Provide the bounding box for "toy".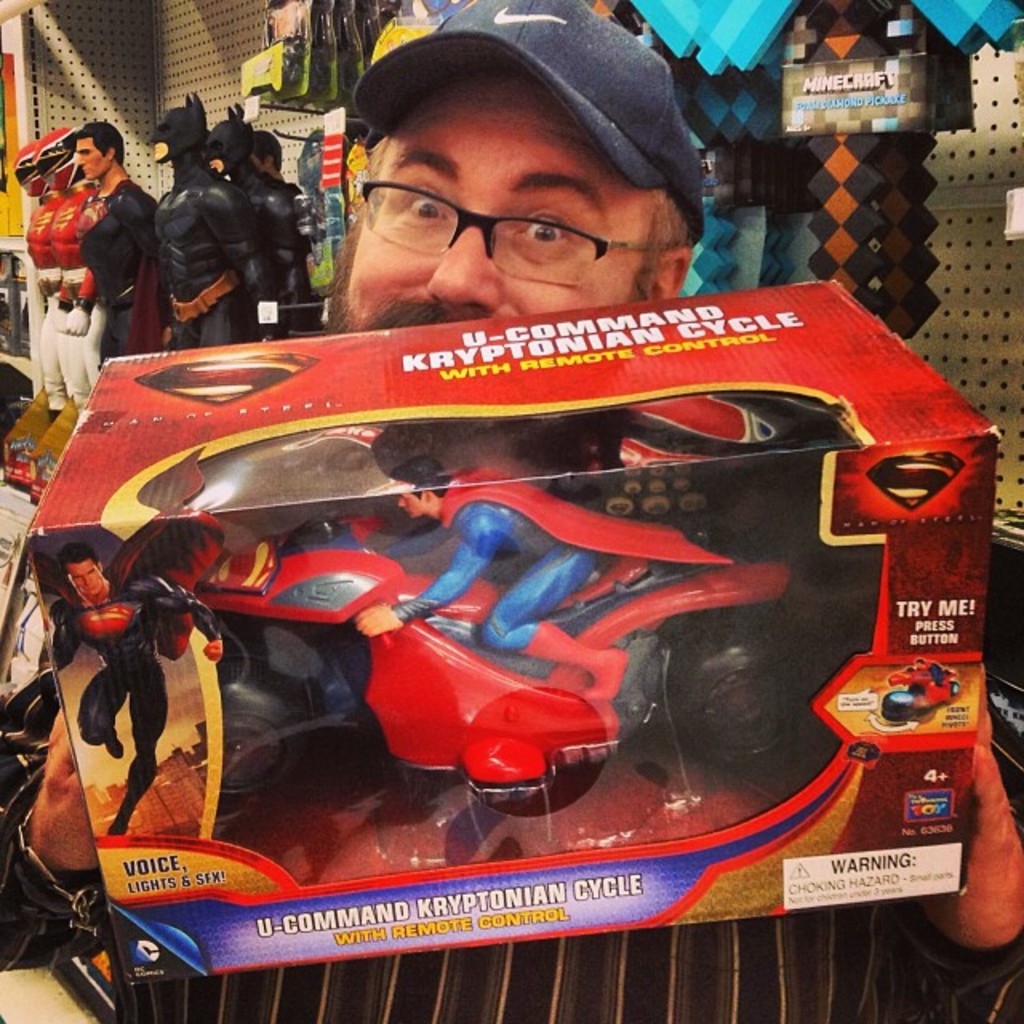
BBox(18, 122, 109, 410).
